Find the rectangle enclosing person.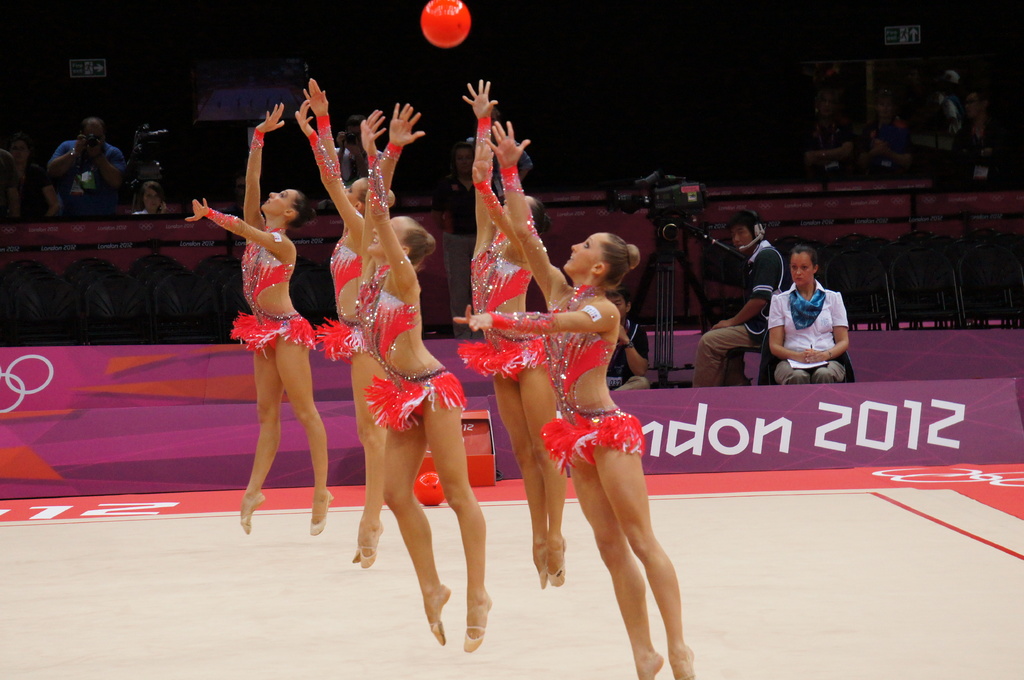
box(202, 99, 310, 535).
